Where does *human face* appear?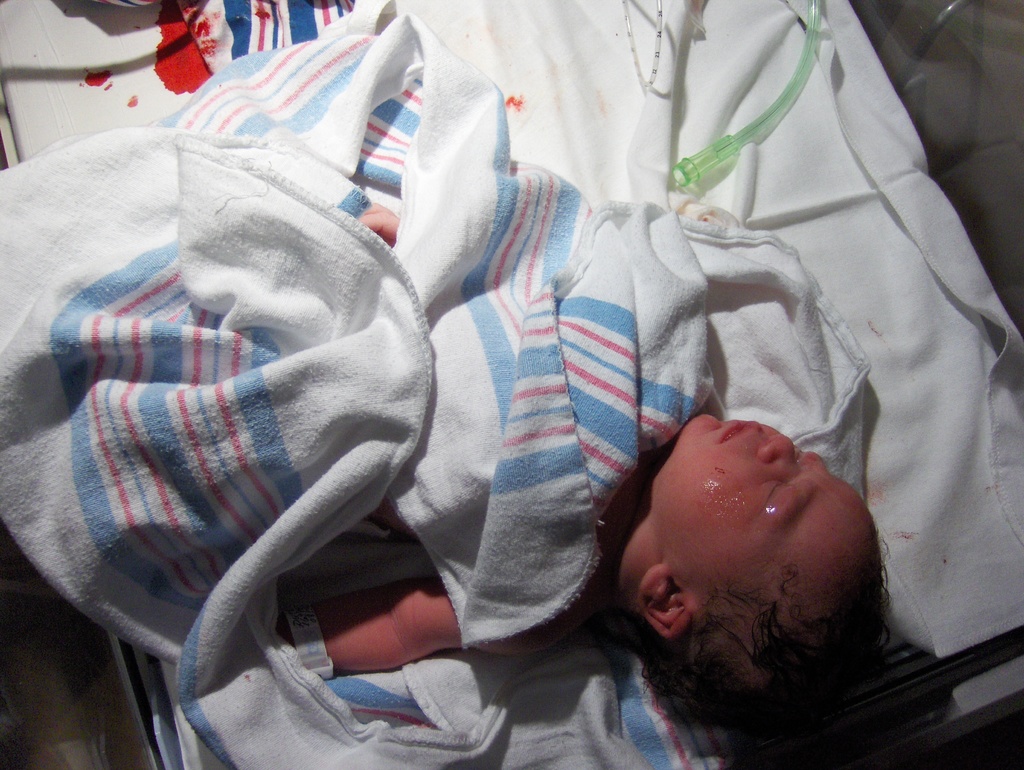
Appears at [652, 413, 875, 600].
